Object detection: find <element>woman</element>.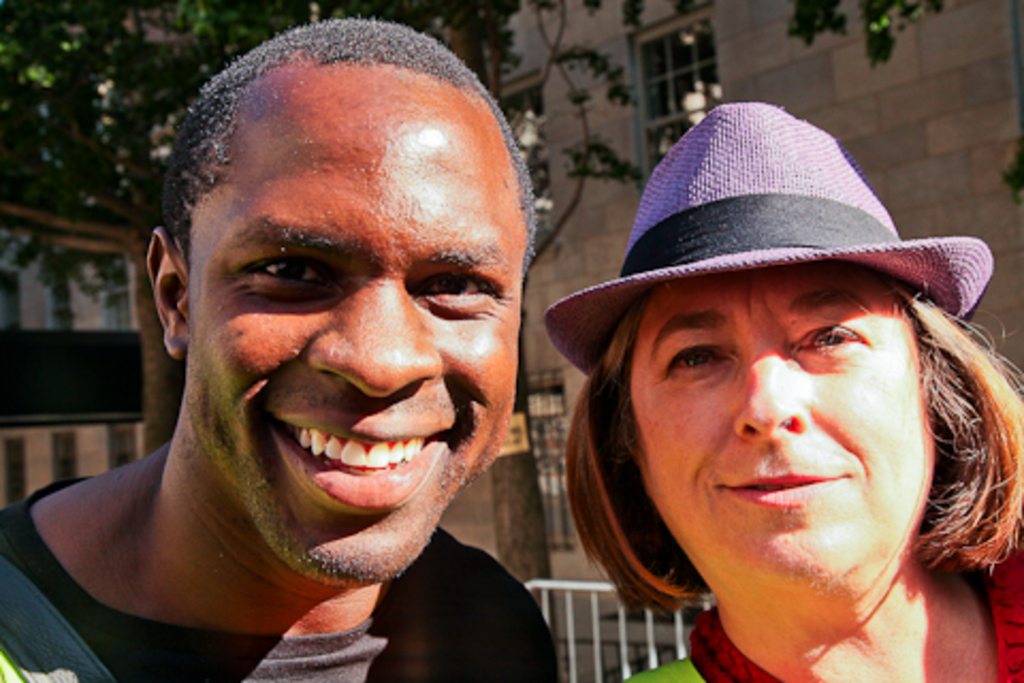
bbox=(476, 117, 1023, 668).
